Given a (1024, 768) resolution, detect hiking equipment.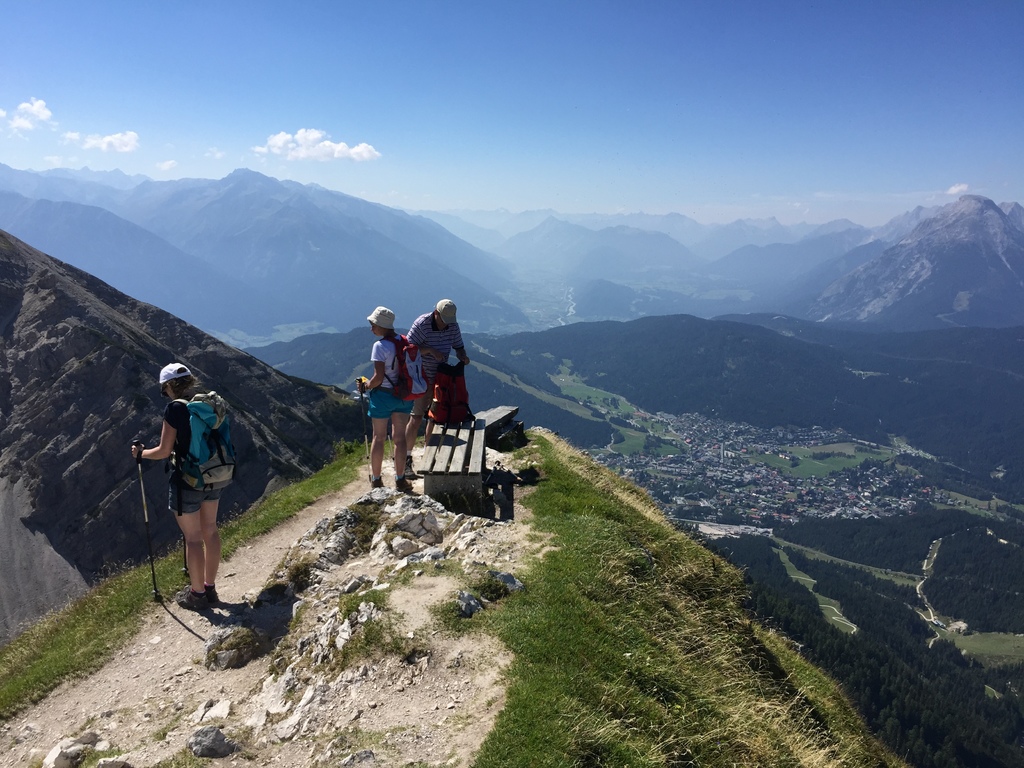
bbox=(426, 358, 474, 422).
